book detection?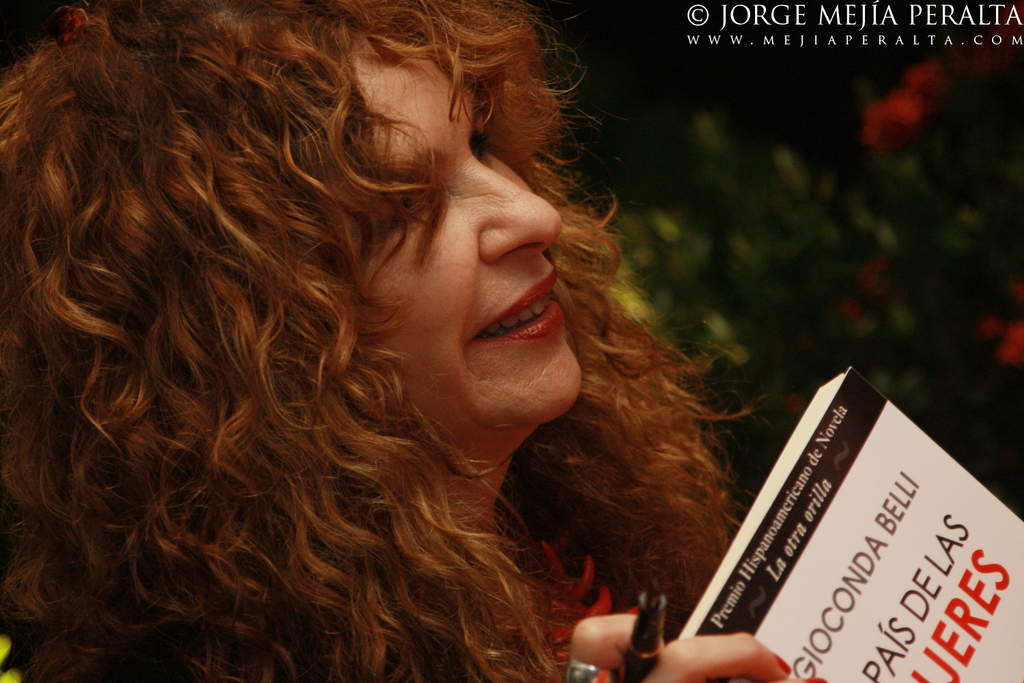
(x1=656, y1=367, x2=1023, y2=682)
